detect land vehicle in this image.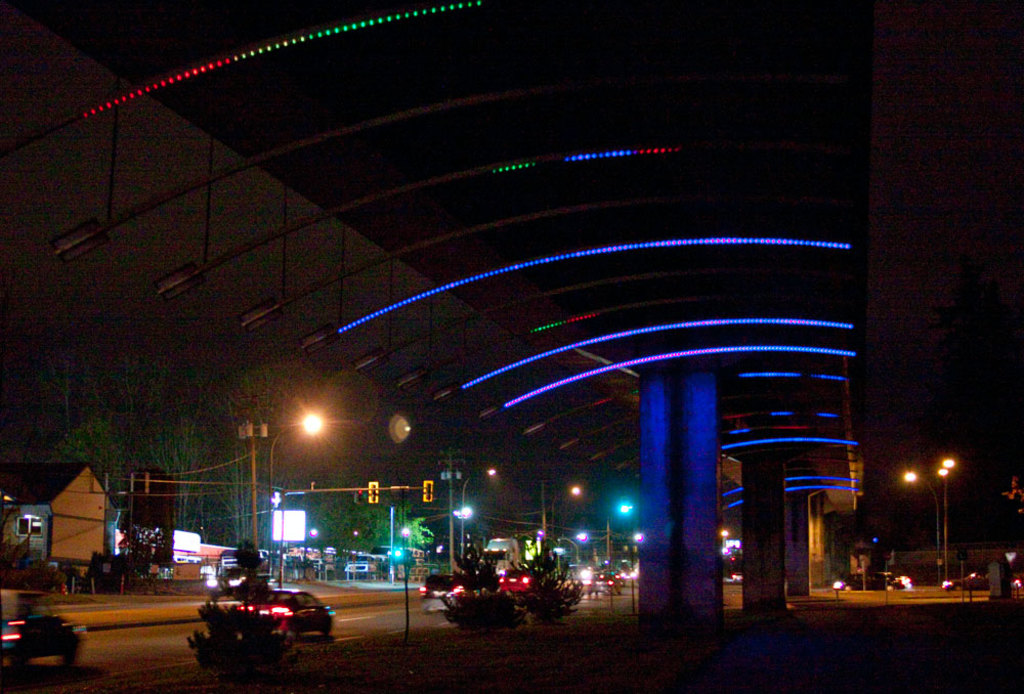
Detection: 589/567/623/598.
